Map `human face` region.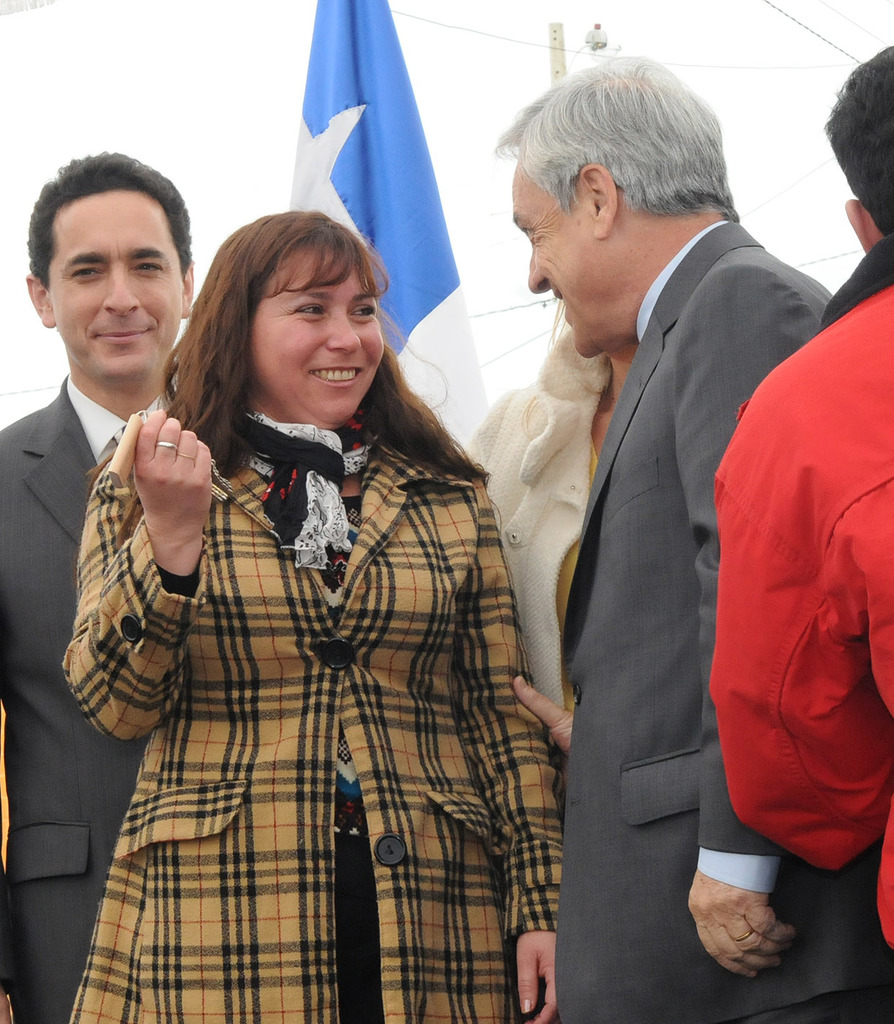
Mapped to box(246, 249, 381, 424).
